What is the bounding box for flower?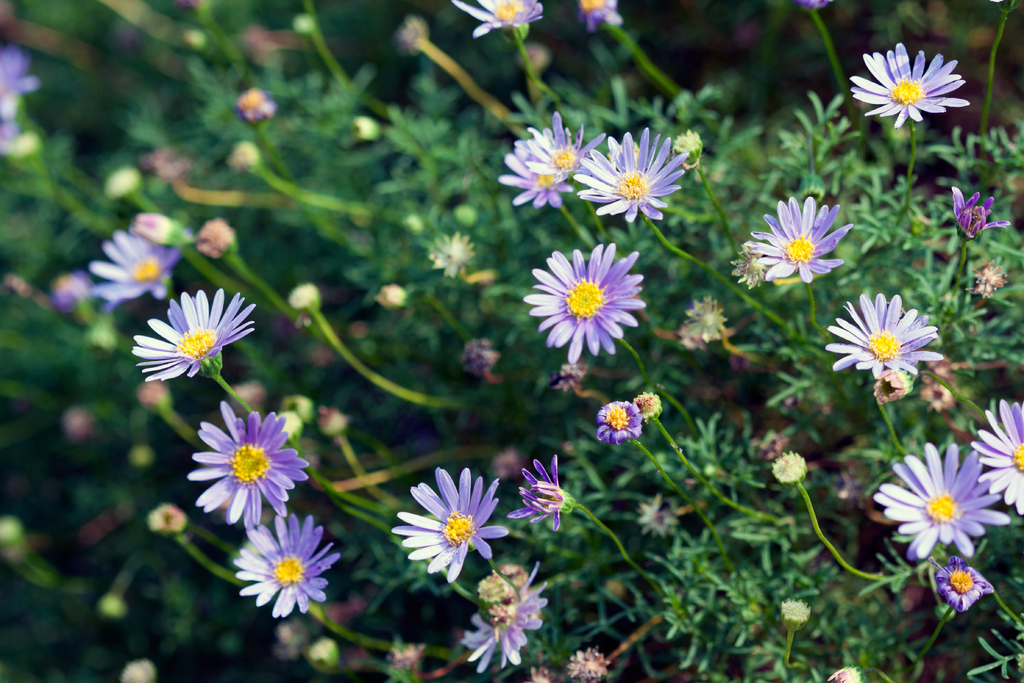
l=449, t=0, r=545, b=37.
